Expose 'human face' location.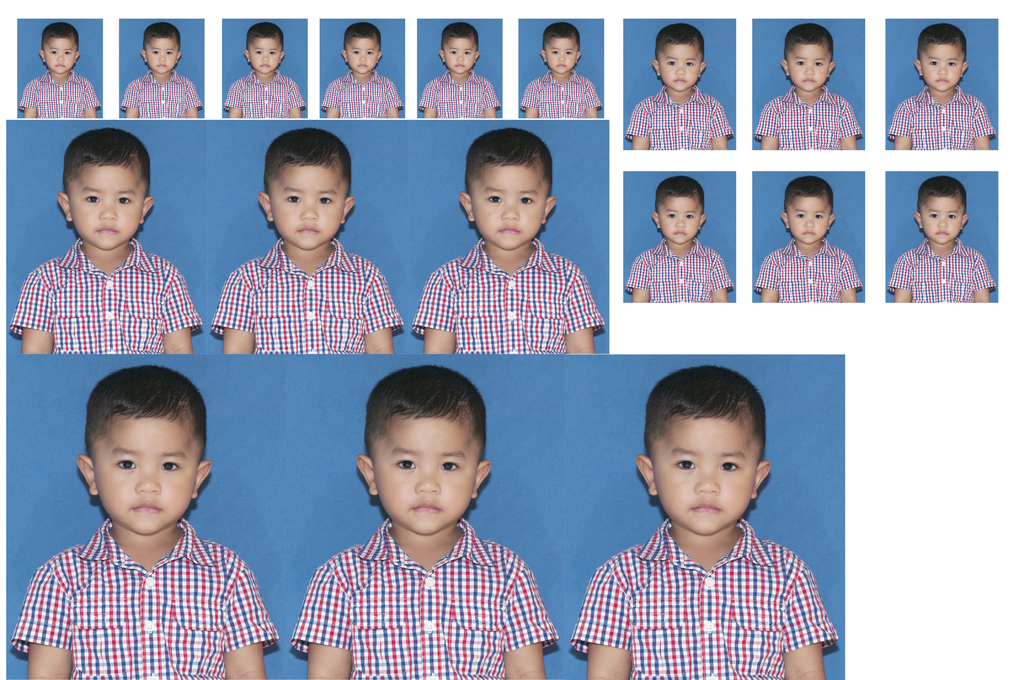
Exposed at 147/36/176/74.
